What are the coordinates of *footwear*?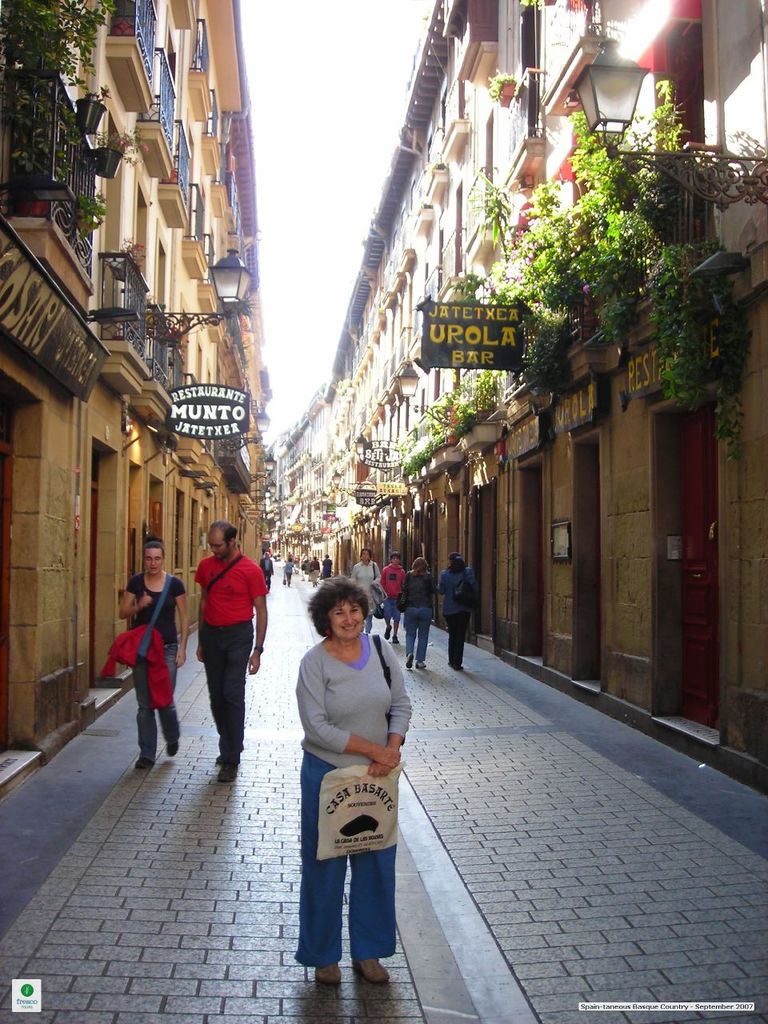
[391,635,398,644].
